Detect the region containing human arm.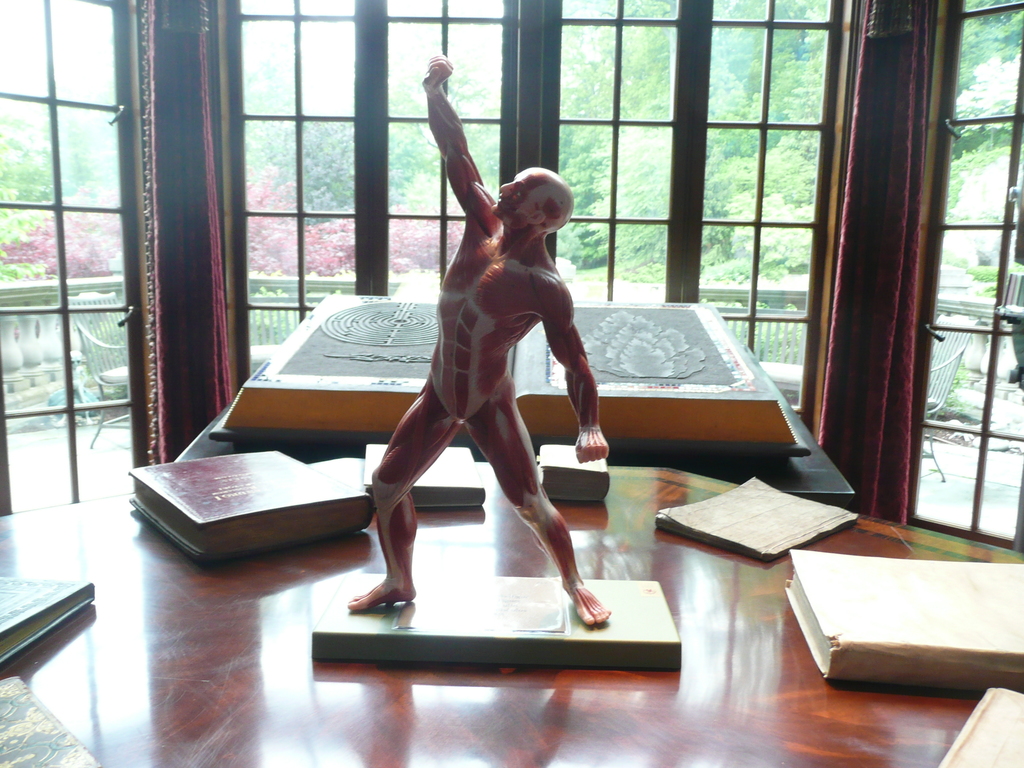
[left=531, top=292, right=609, bottom=468].
